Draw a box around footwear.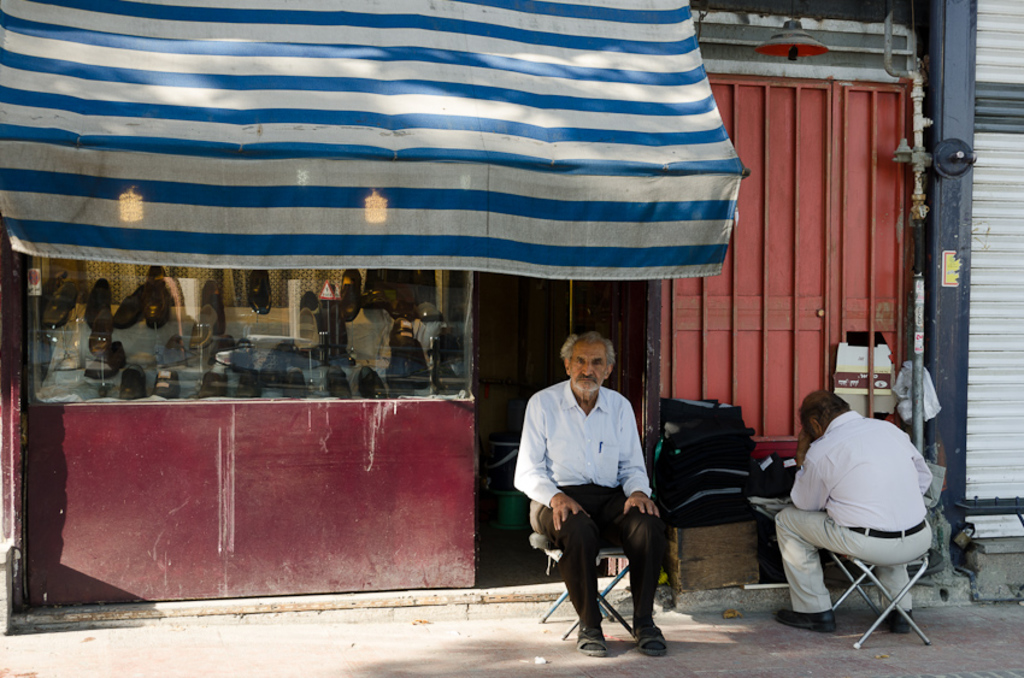
773:611:836:632.
